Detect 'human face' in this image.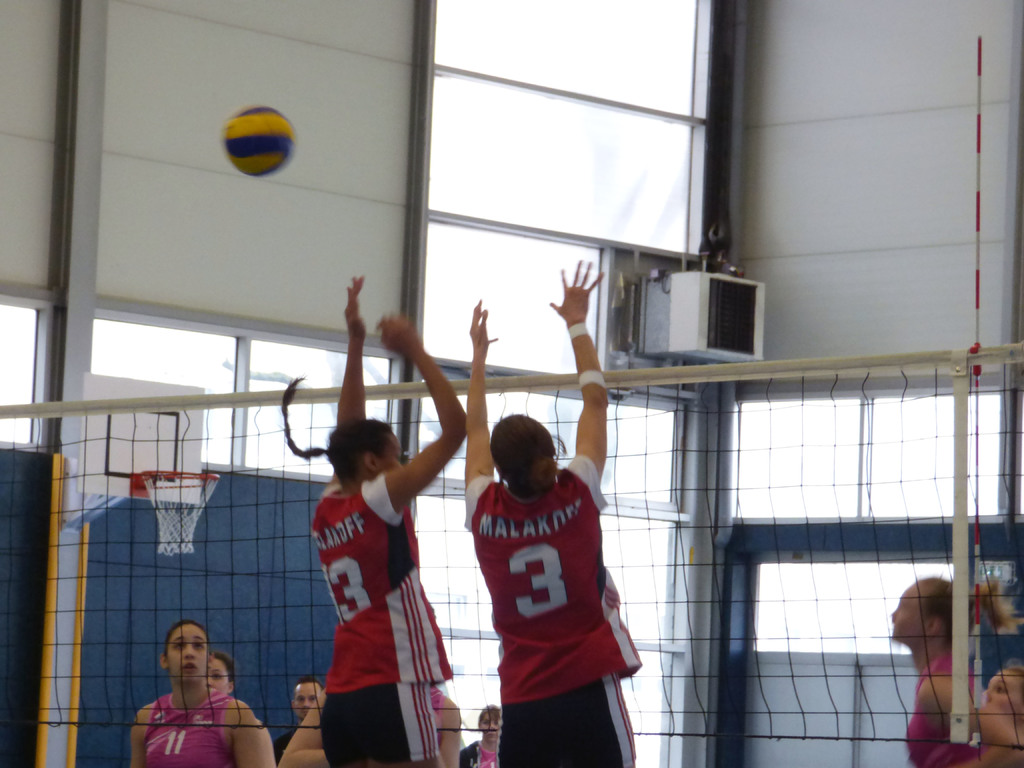
Detection: bbox(296, 683, 322, 714).
